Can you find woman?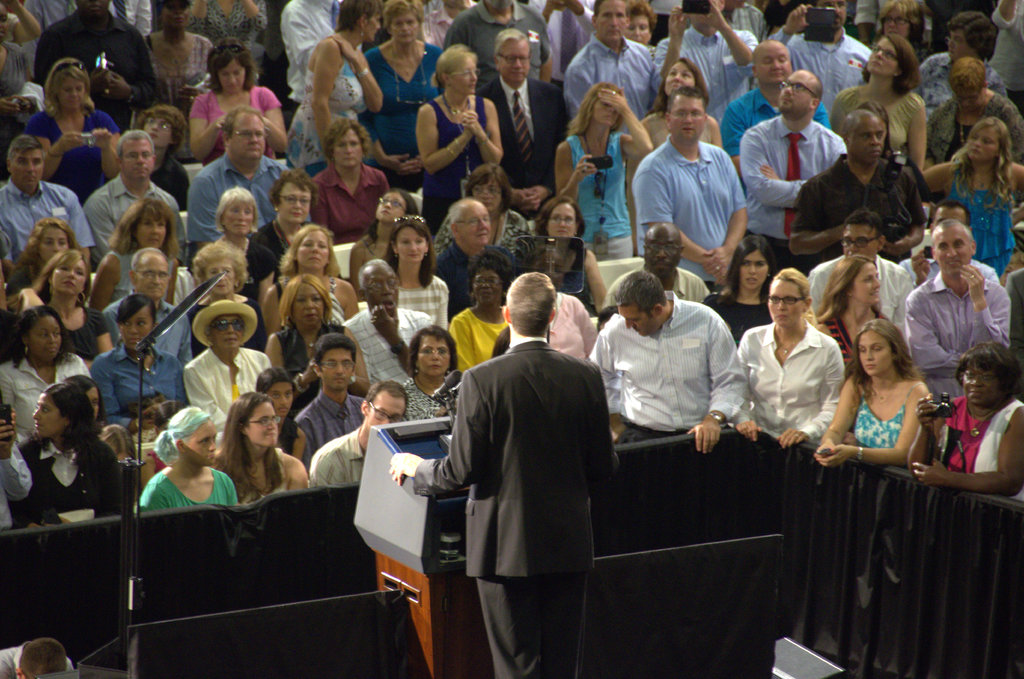
Yes, bounding box: [839,314,953,488].
